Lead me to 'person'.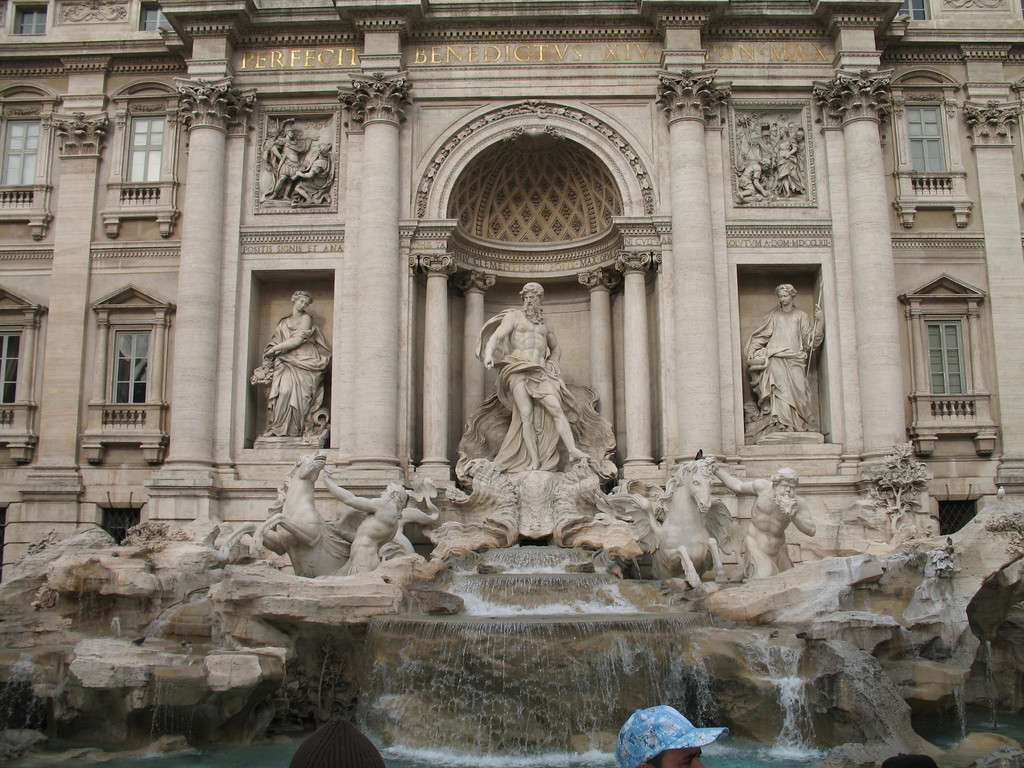
Lead to locate(256, 129, 282, 202).
